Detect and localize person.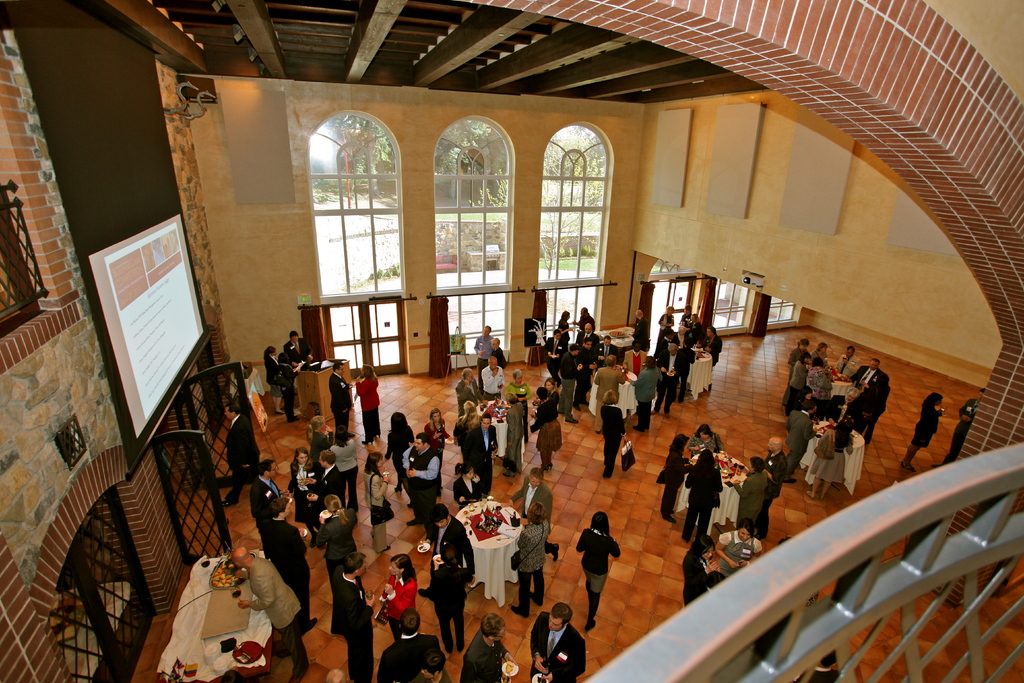
Localized at (x1=568, y1=308, x2=597, y2=342).
